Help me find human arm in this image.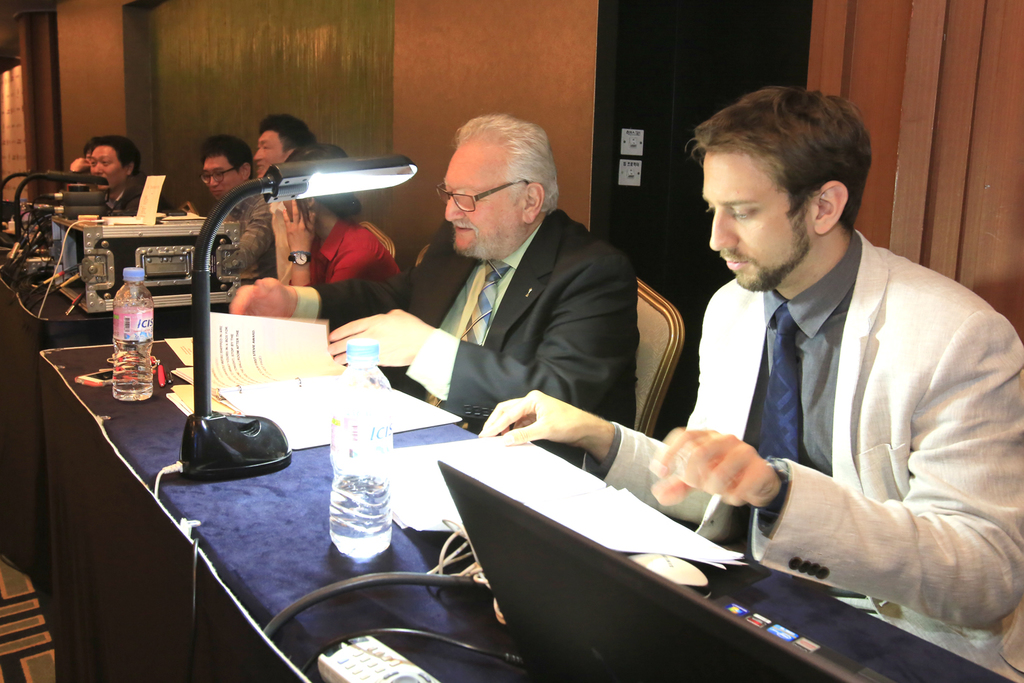
Found it: <region>325, 258, 646, 420</region>.
